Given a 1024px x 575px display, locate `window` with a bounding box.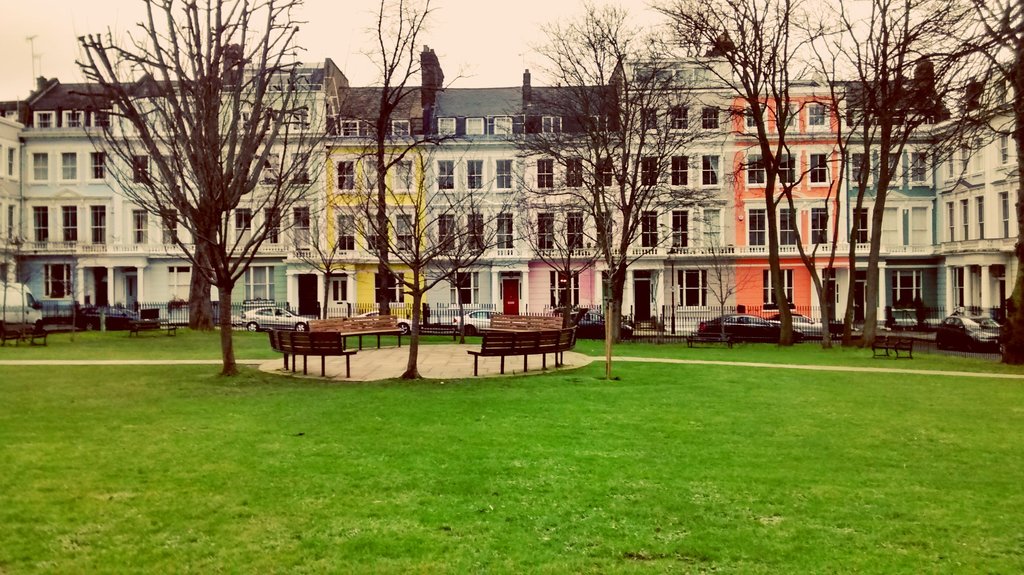
Located: pyautogui.locateOnScreen(583, 115, 609, 137).
